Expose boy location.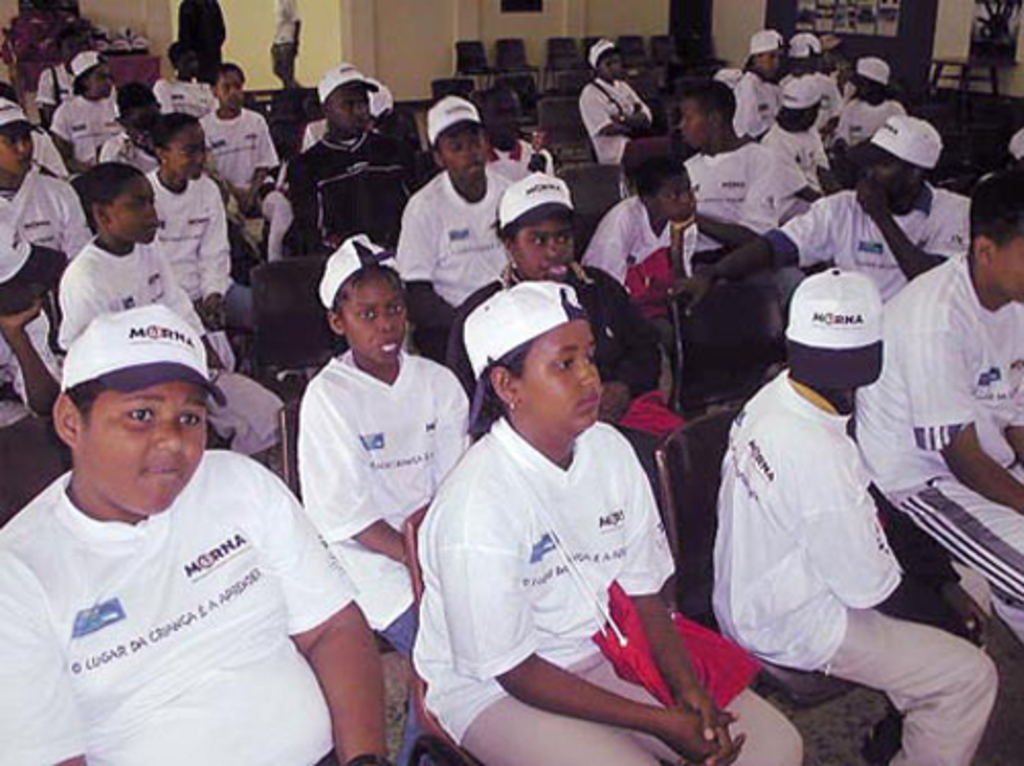
Exposed at box=[709, 287, 1022, 764].
